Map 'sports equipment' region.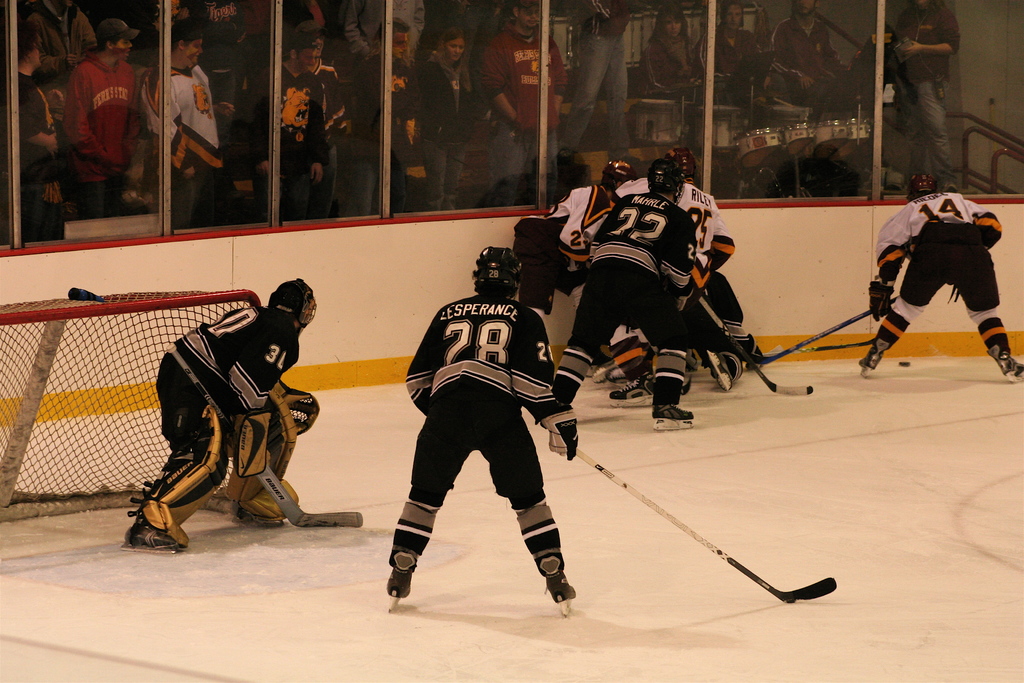
Mapped to 0,292,261,525.
